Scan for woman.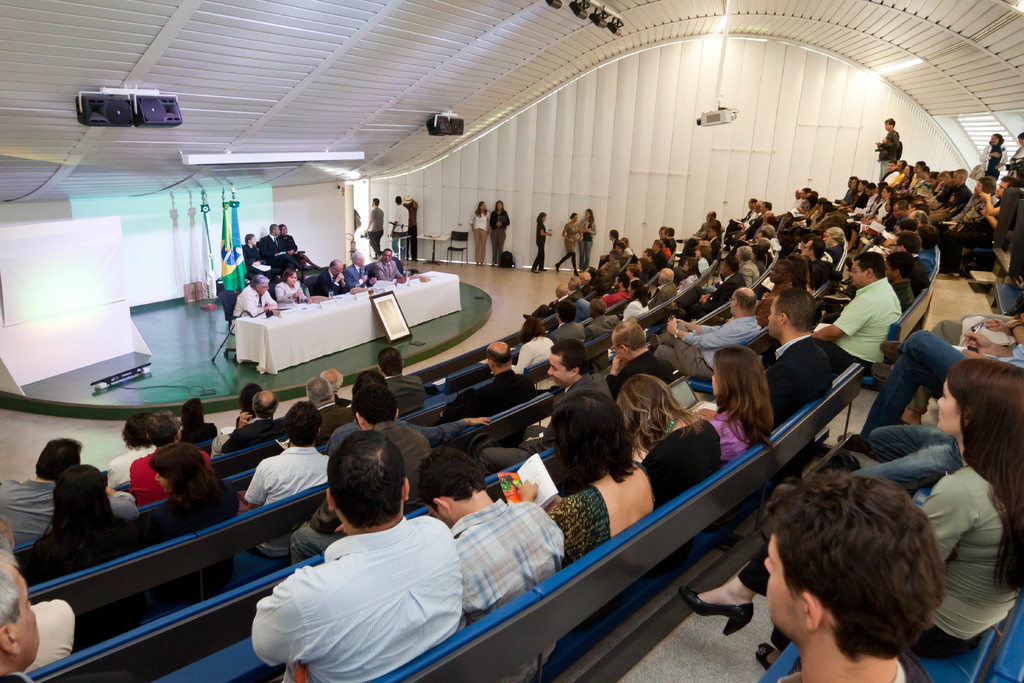
Scan result: 556, 213, 582, 273.
